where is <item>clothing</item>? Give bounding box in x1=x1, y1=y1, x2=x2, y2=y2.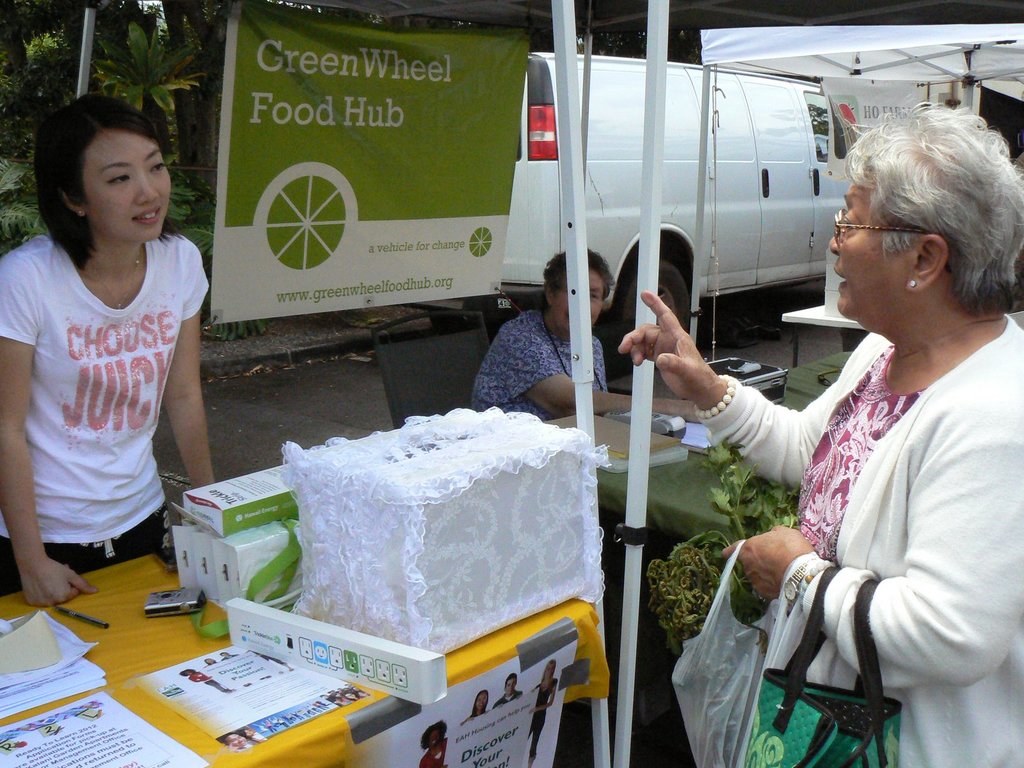
x1=691, y1=307, x2=1023, y2=767.
